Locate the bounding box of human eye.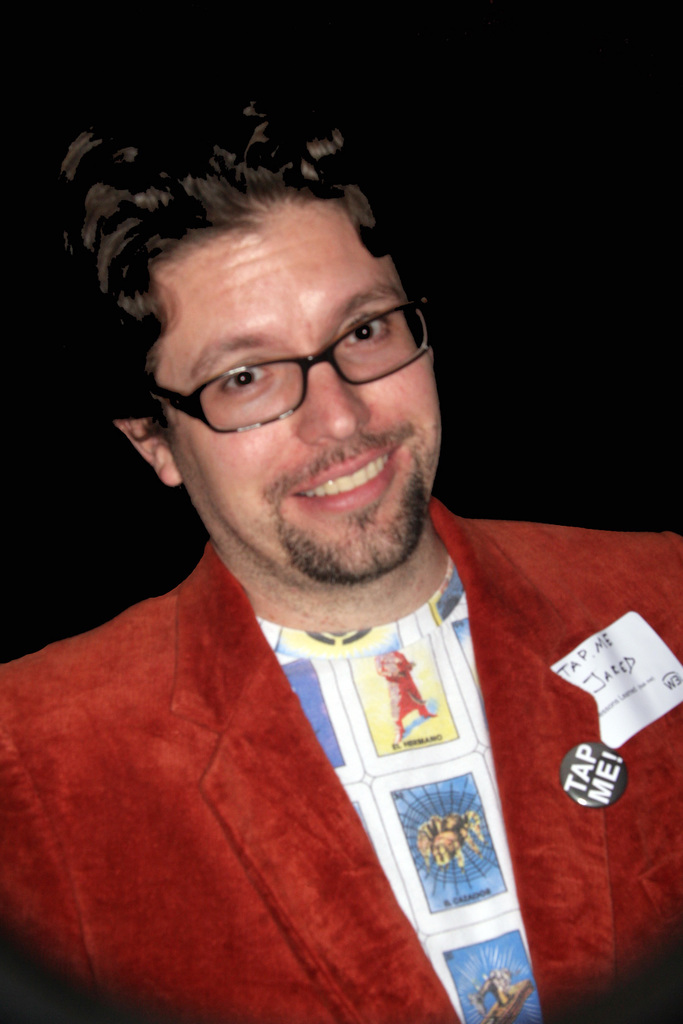
Bounding box: <box>208,368,279,397</box>.
